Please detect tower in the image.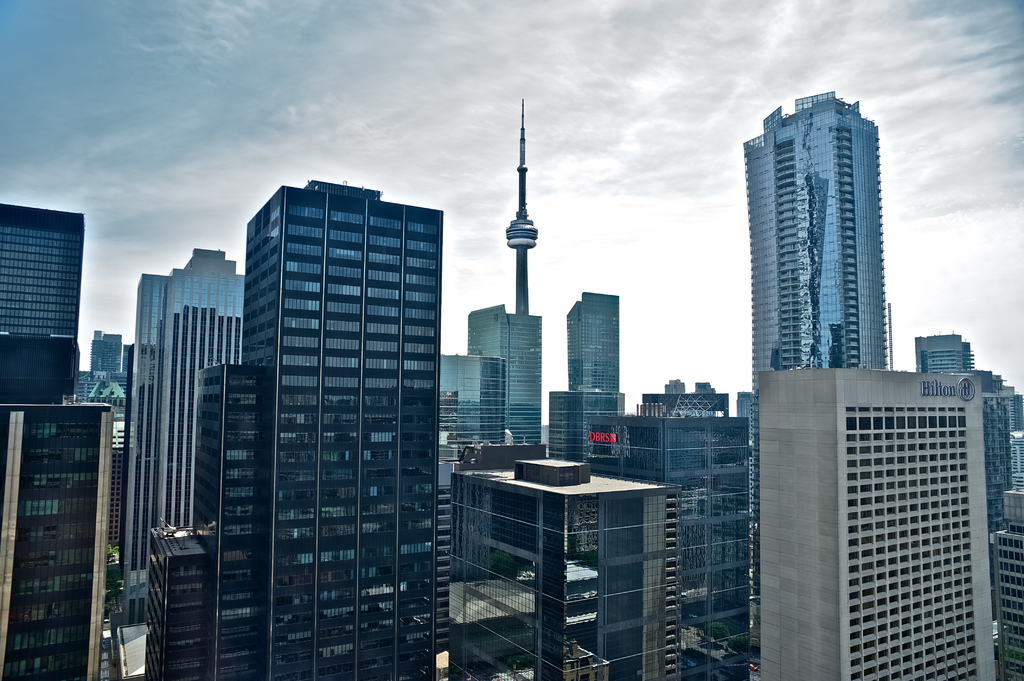
rect(147, 187, 430, 680).
